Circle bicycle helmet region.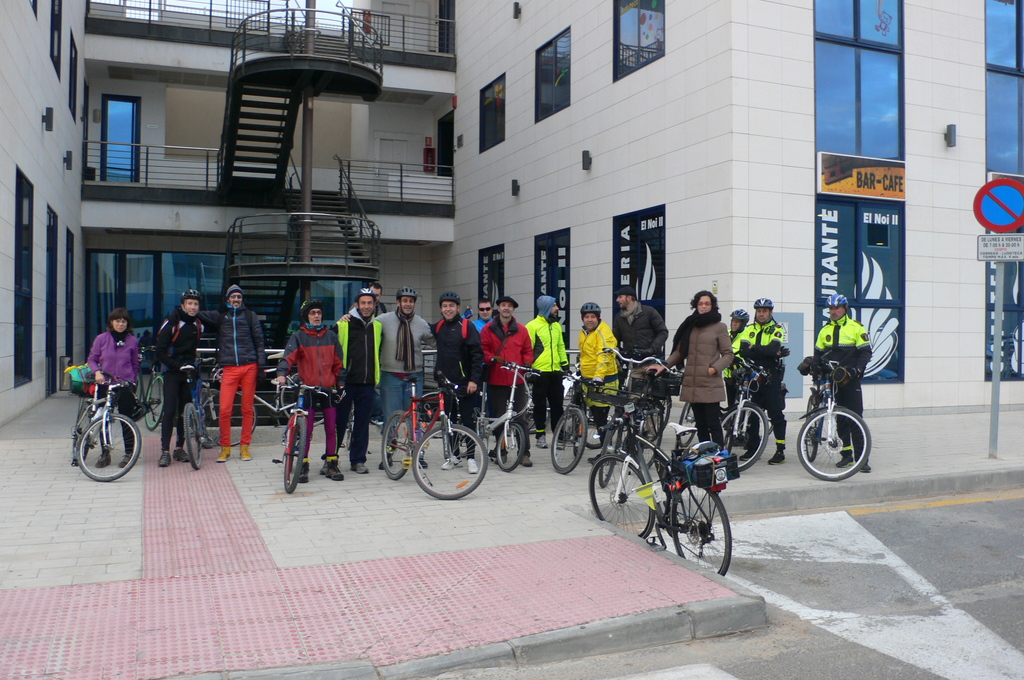
Region: {"left": 750, "top": 300, "right": 770, "bottom": 311}.
